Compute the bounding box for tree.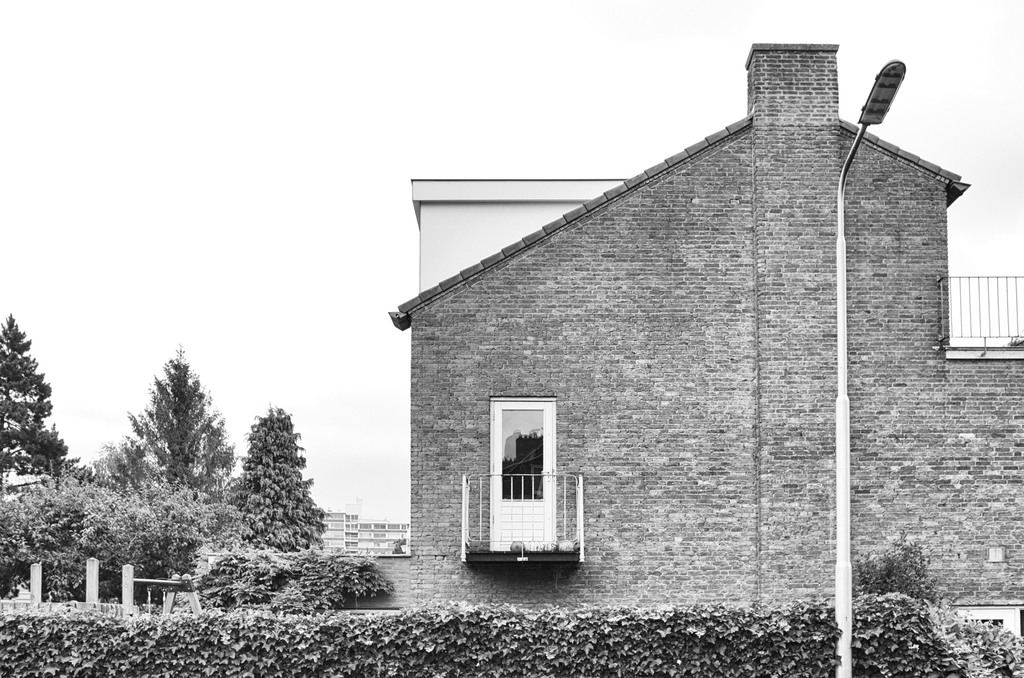
bbox(0, 313, 66, 476).
